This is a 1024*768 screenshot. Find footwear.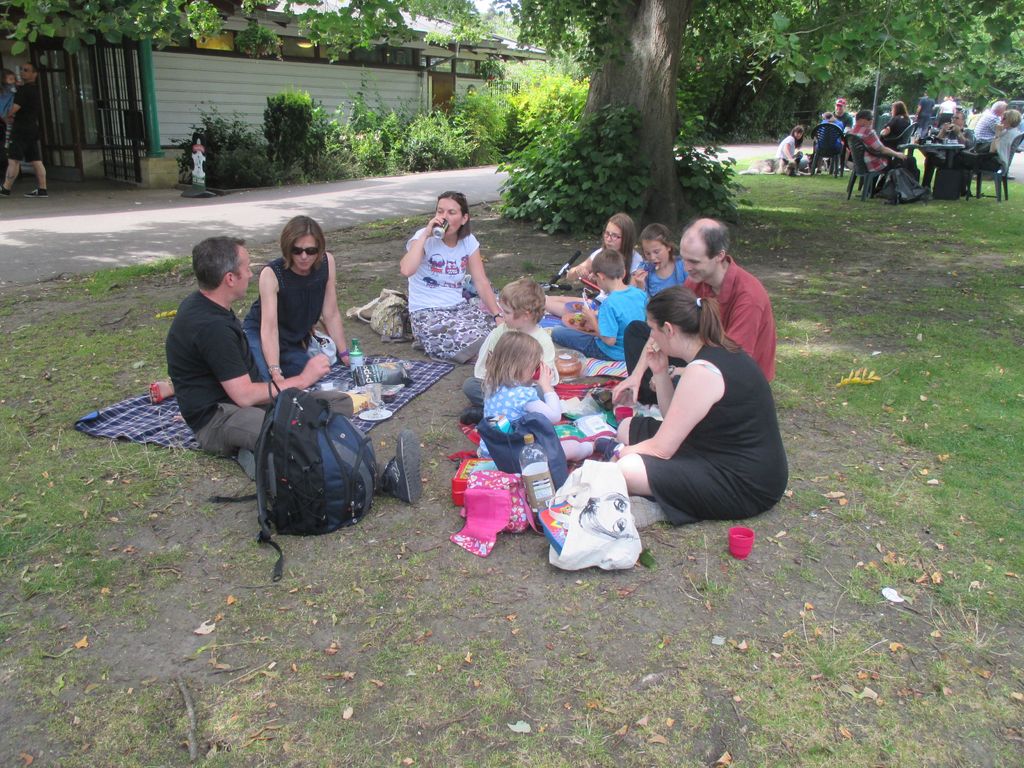
Bounding box: 383 428 424 504.
